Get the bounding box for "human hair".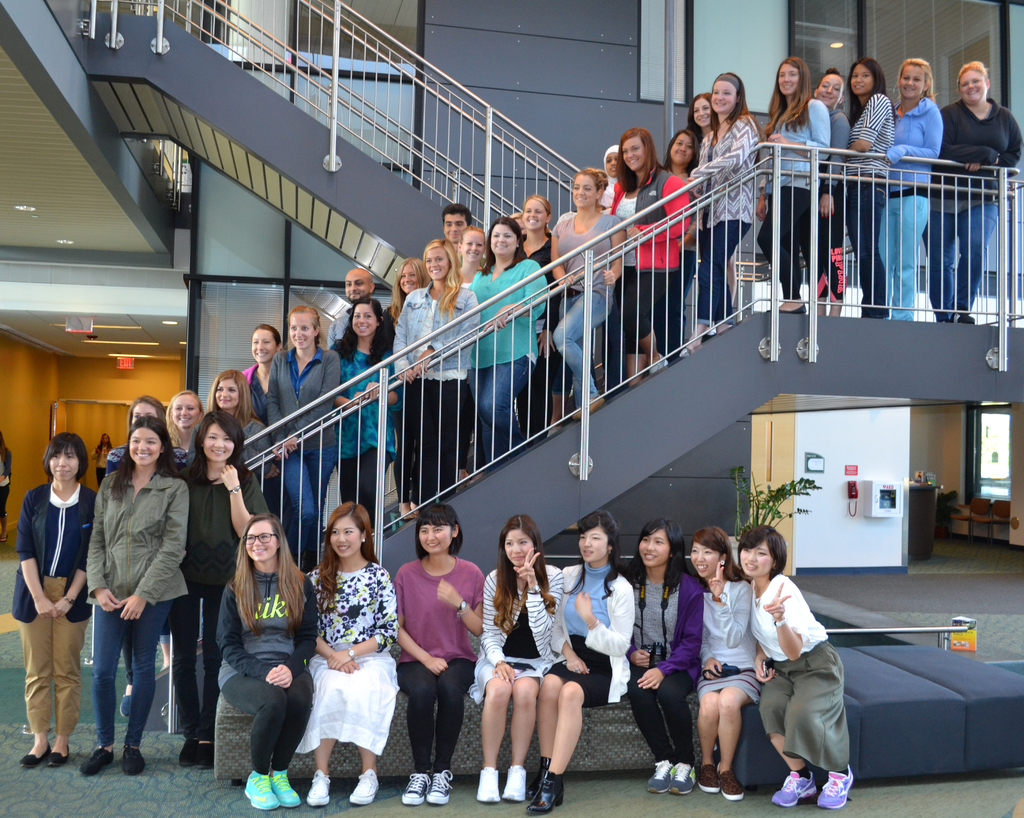
[228,509,307,636].
